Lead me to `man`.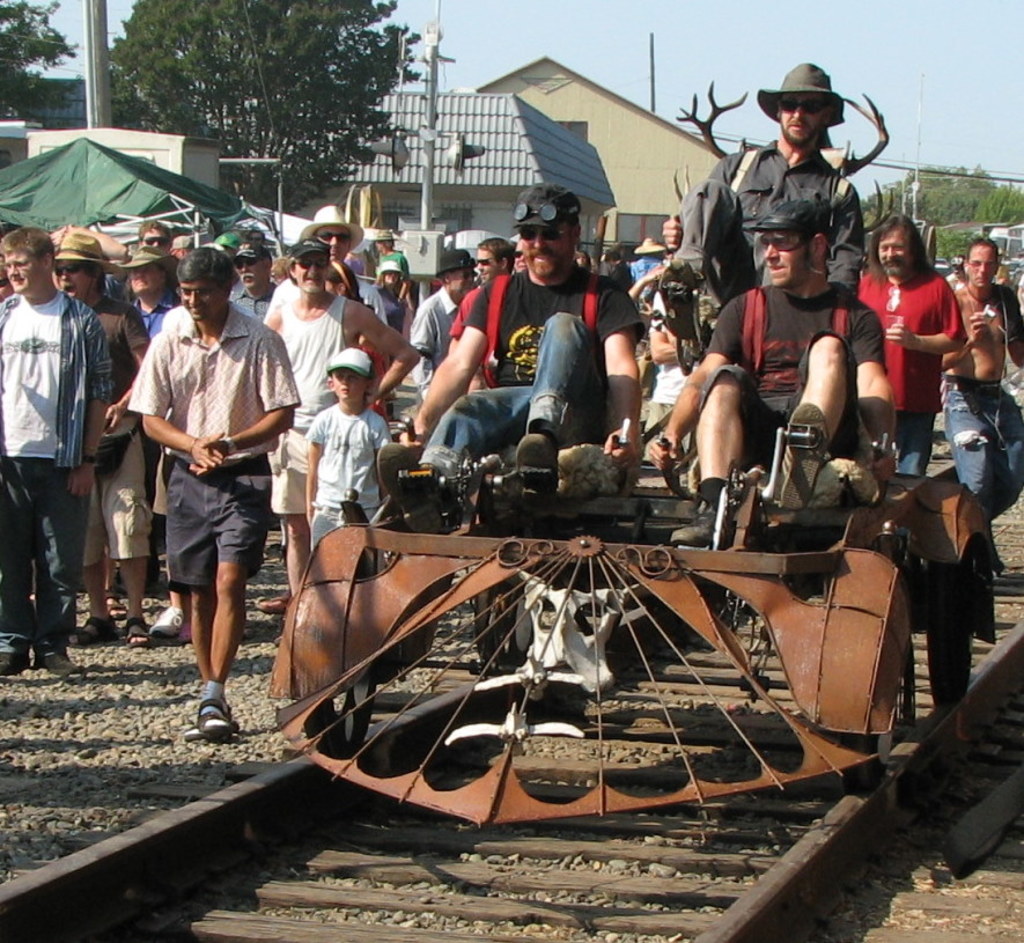
Lead to 927:241:1023:583.
